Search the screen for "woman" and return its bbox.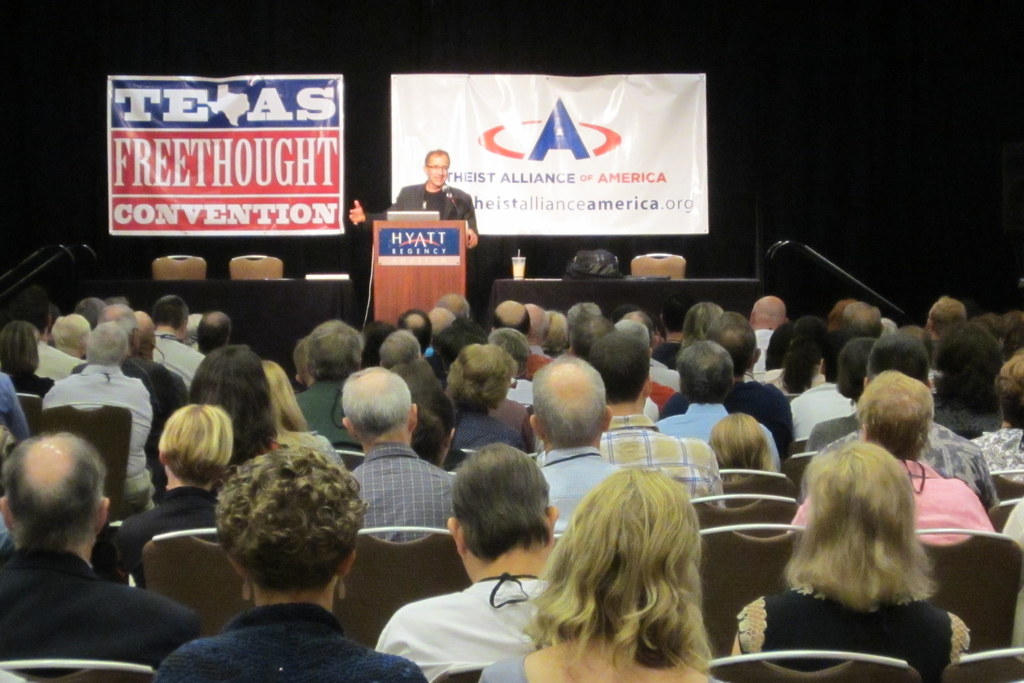
Found: [273, 360, 355, 476].
